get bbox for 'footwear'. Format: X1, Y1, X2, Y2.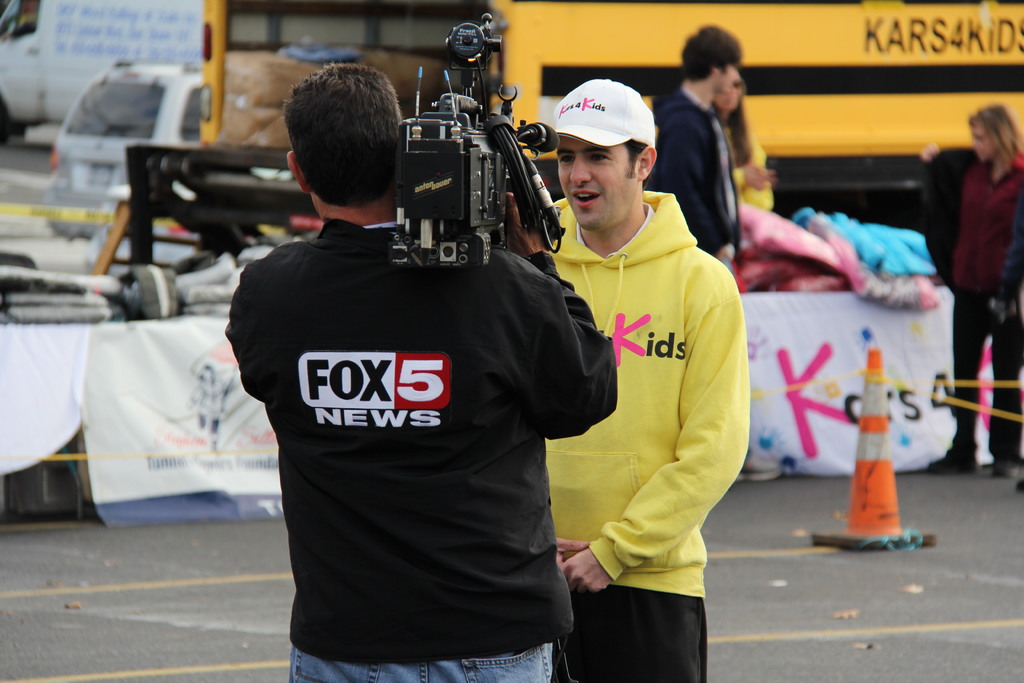
737, 447, 788, 484.
